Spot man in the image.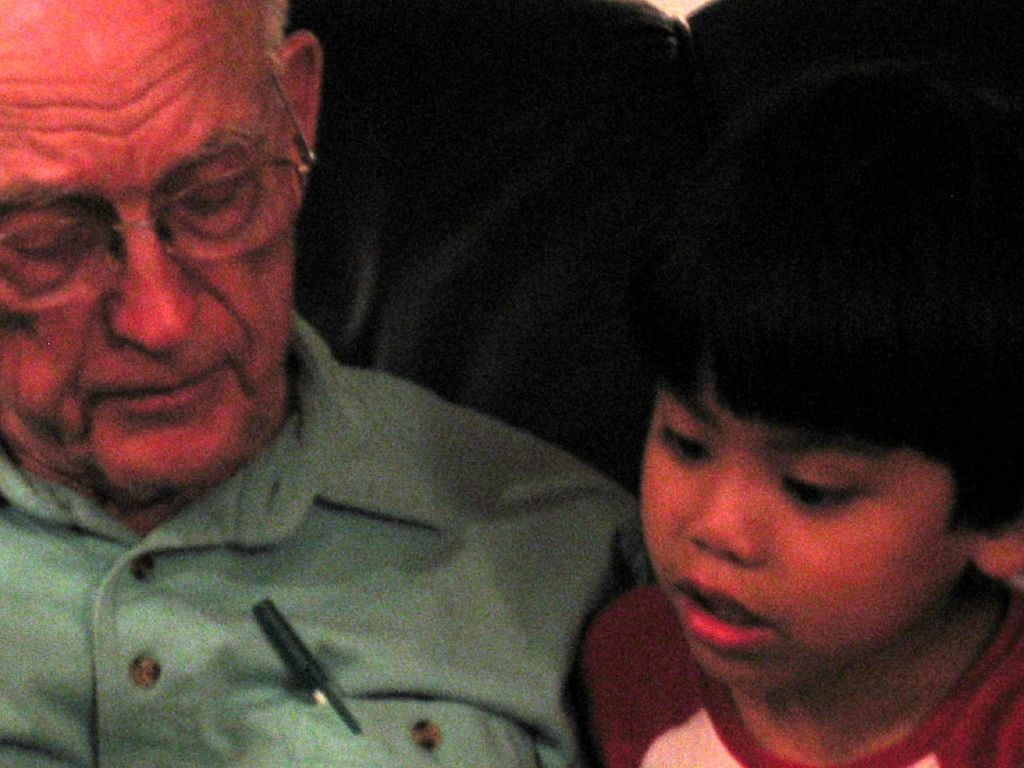
man found at box(0, 5, 669, 752).
